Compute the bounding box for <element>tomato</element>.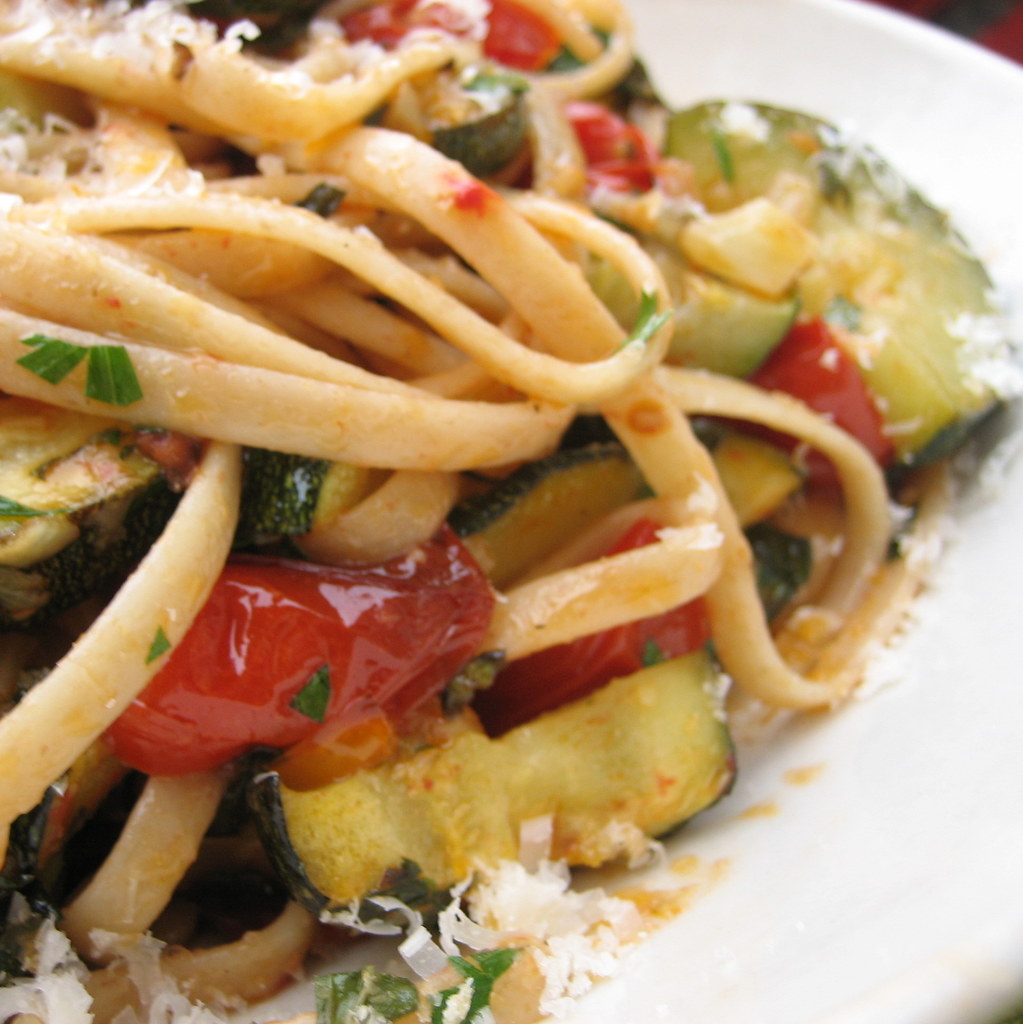
crop(103, 522, 499, 778).
